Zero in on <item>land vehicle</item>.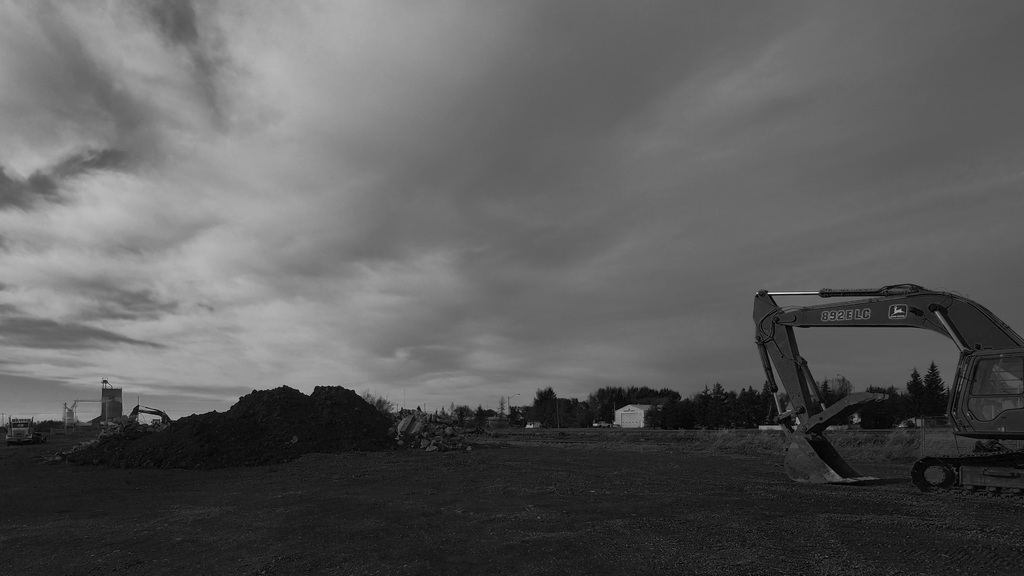
Zeroed in: {"left": 7, "top": 418, "right": 45, "bottom": 444}.
